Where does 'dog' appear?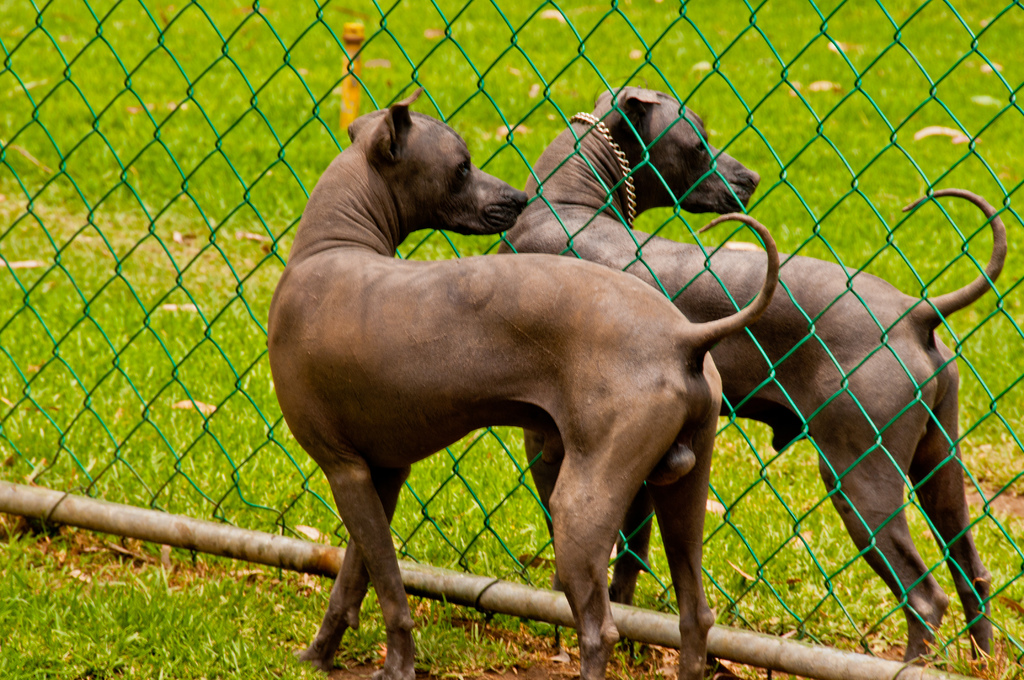
Appears at [x1=265, y1=83, x2=776, y2=679].
